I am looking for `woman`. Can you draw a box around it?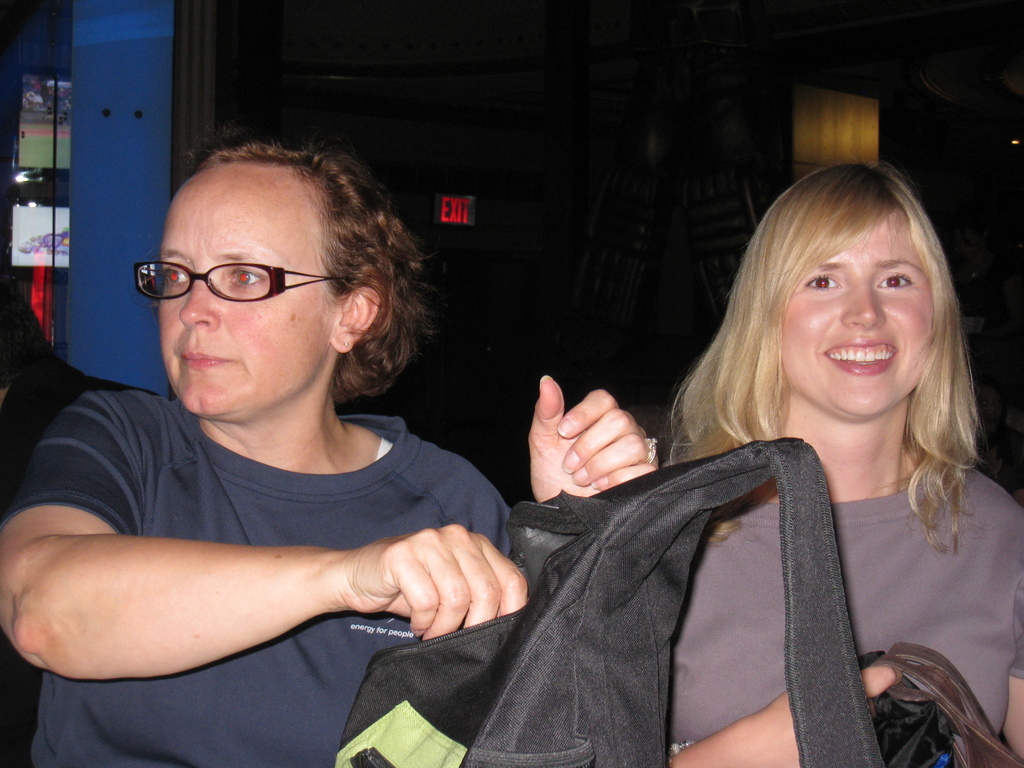
Sure, the bounding box is bbox=(0, 129, 649, 764).
